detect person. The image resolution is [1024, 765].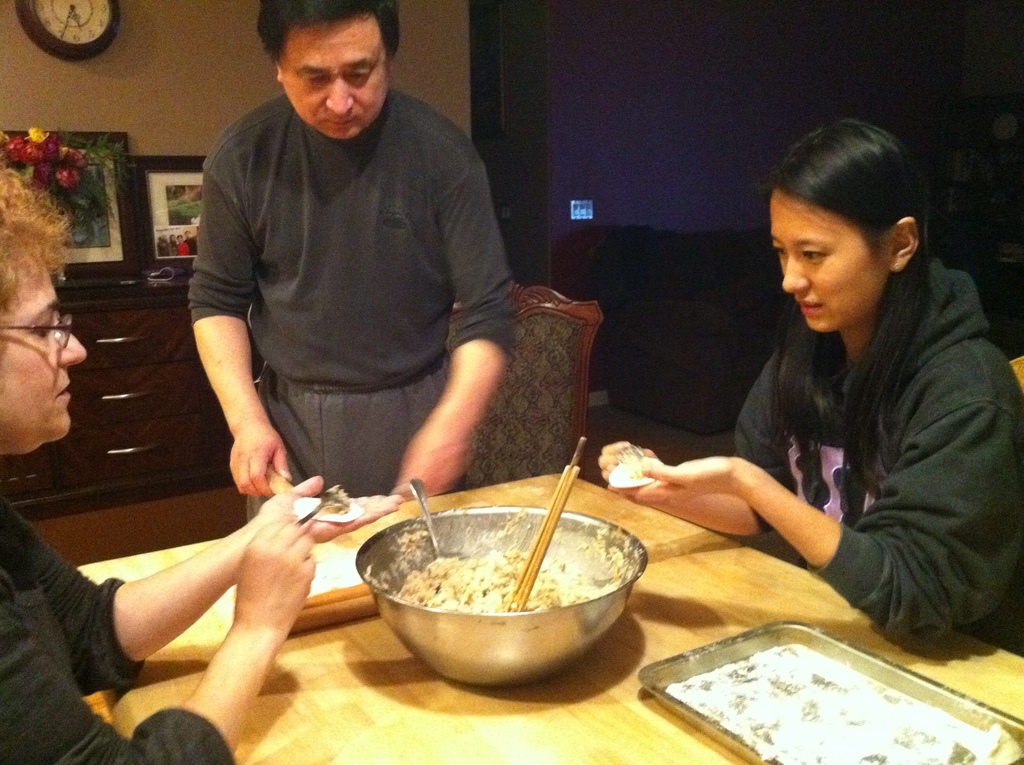
603 107 1020 657.
